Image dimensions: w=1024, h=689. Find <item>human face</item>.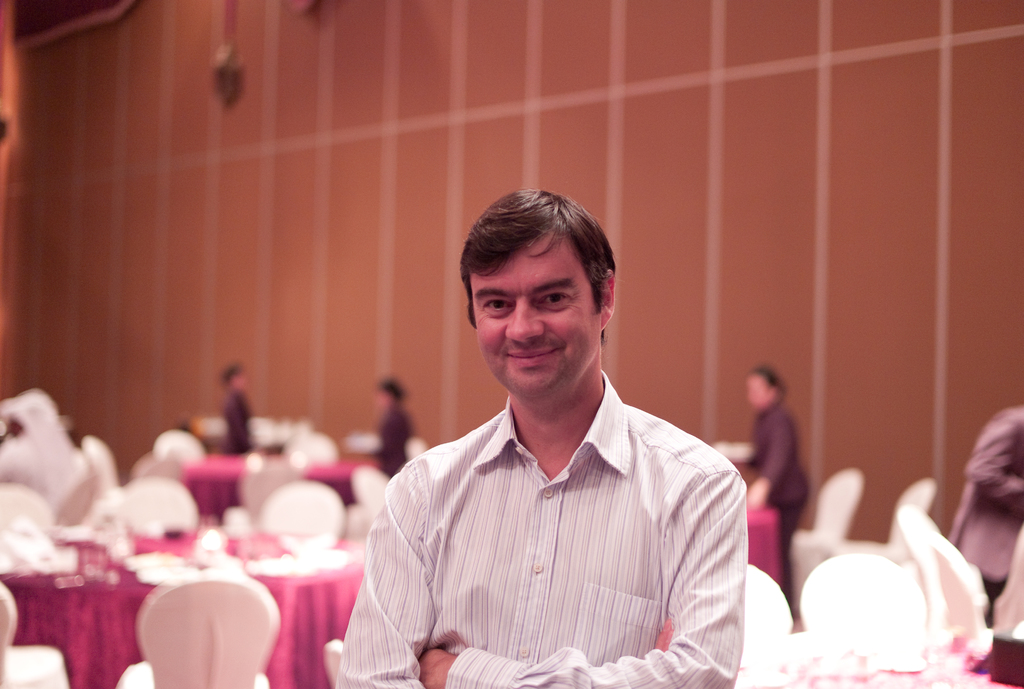
locate(473, 238, 596, 400).
